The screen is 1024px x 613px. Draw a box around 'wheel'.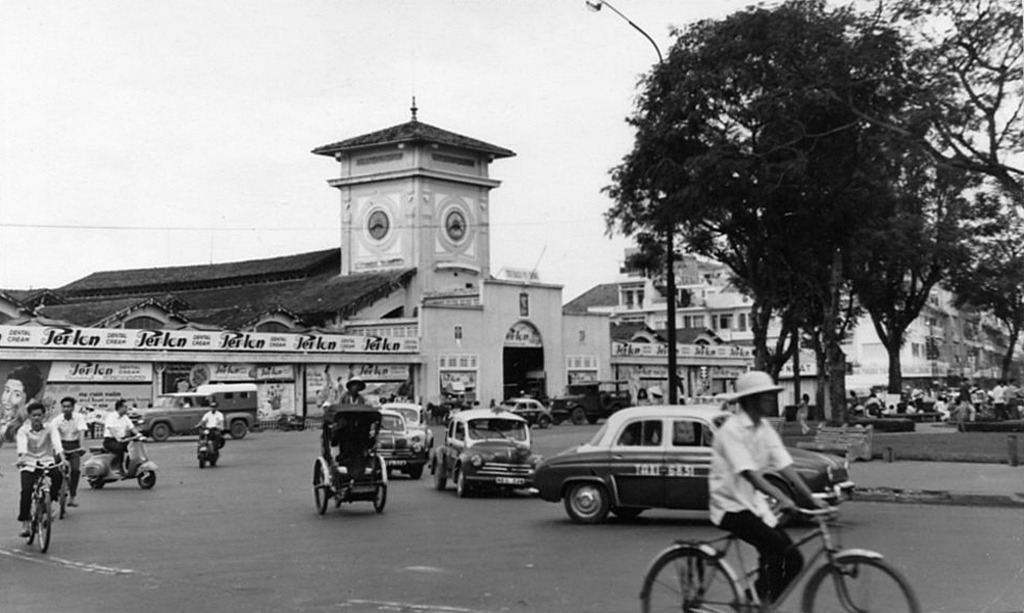
22:473:32:547.
